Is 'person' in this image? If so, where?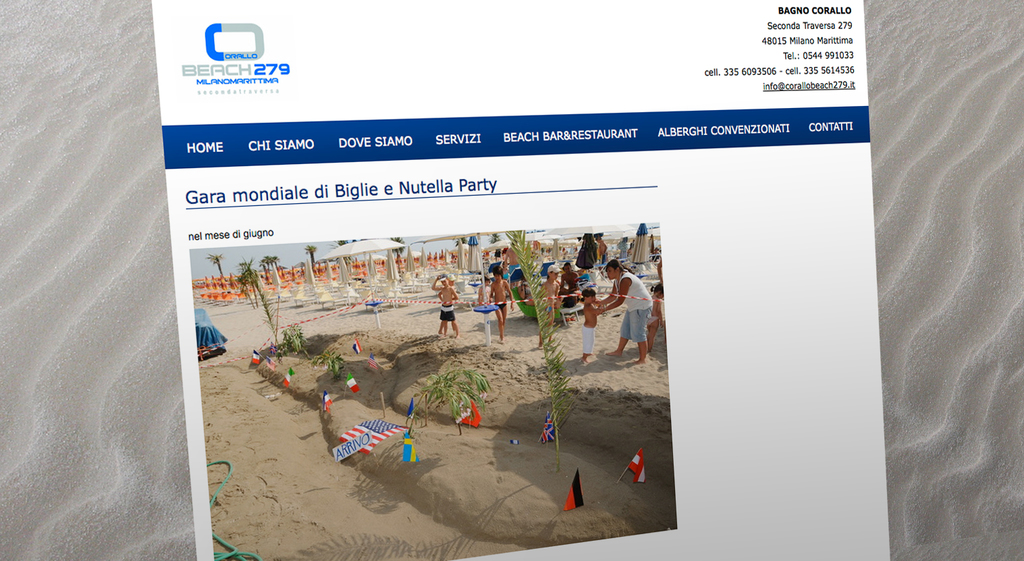
Yes, at {"left": 441, "top": 276, "right": 460, "bottom": 340}.
